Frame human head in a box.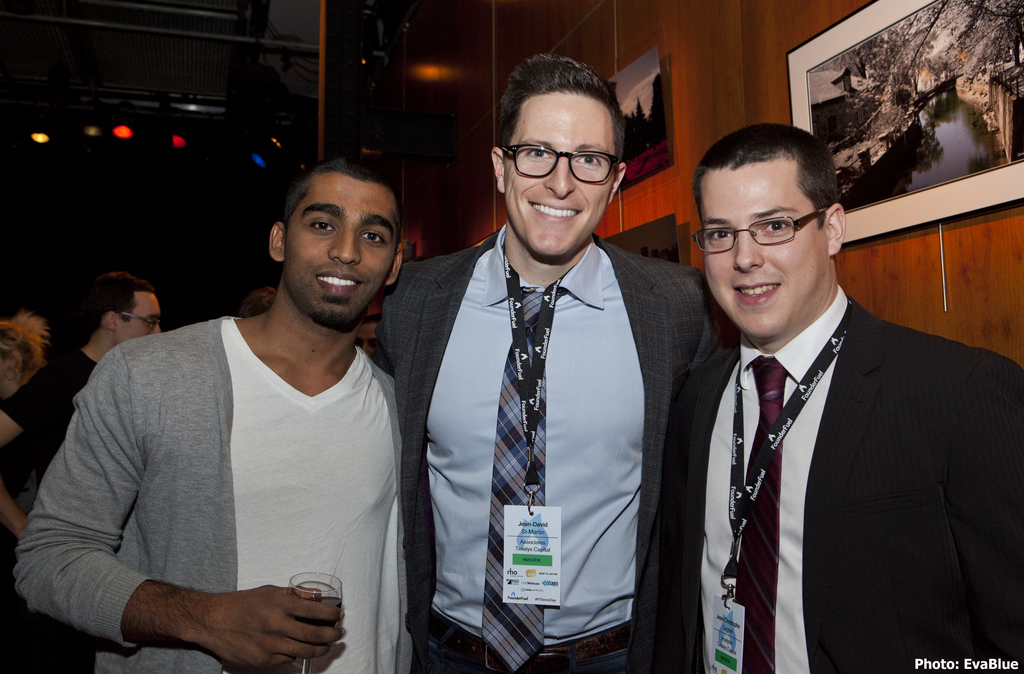
84,271,163,342.
